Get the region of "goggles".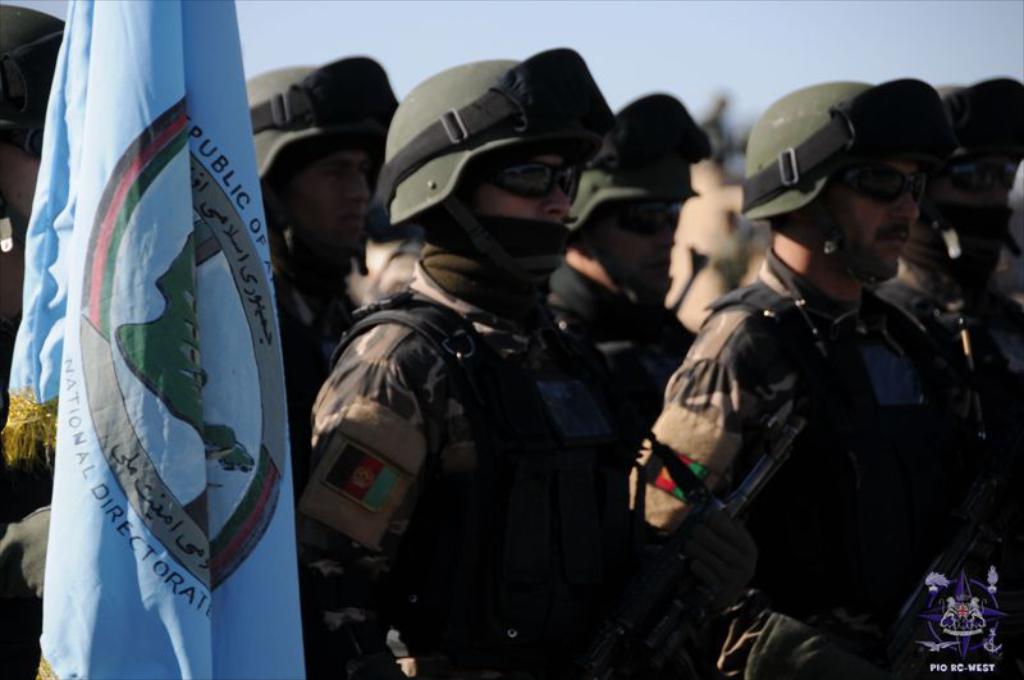
l=937, t=147, r=1019, b=191.
